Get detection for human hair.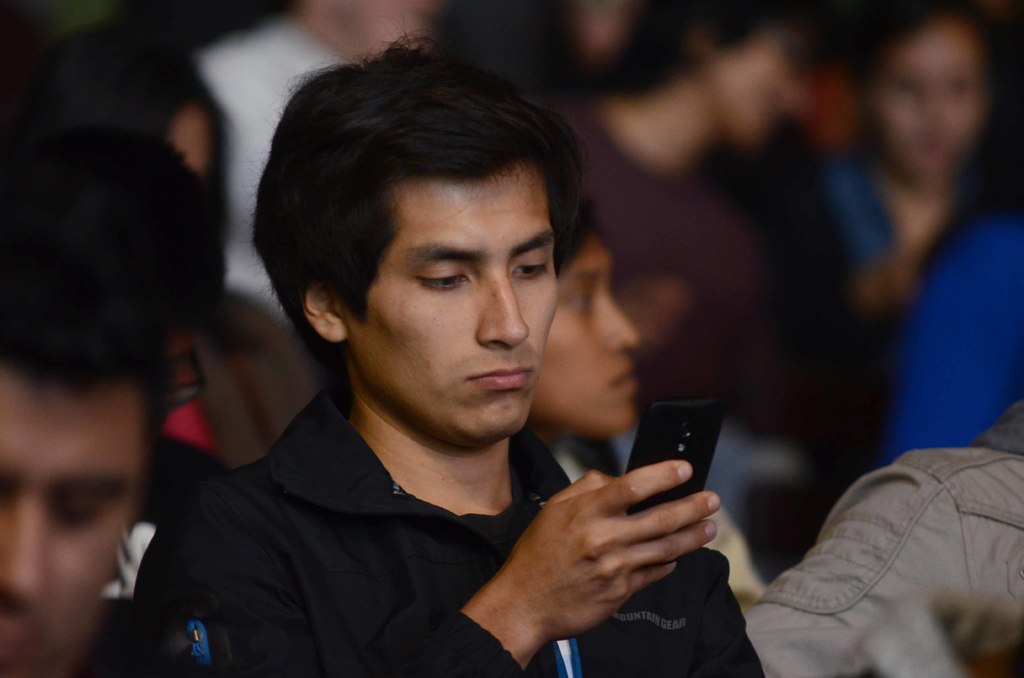
Detection: left=609, top=1, right=746, bottom=97.
